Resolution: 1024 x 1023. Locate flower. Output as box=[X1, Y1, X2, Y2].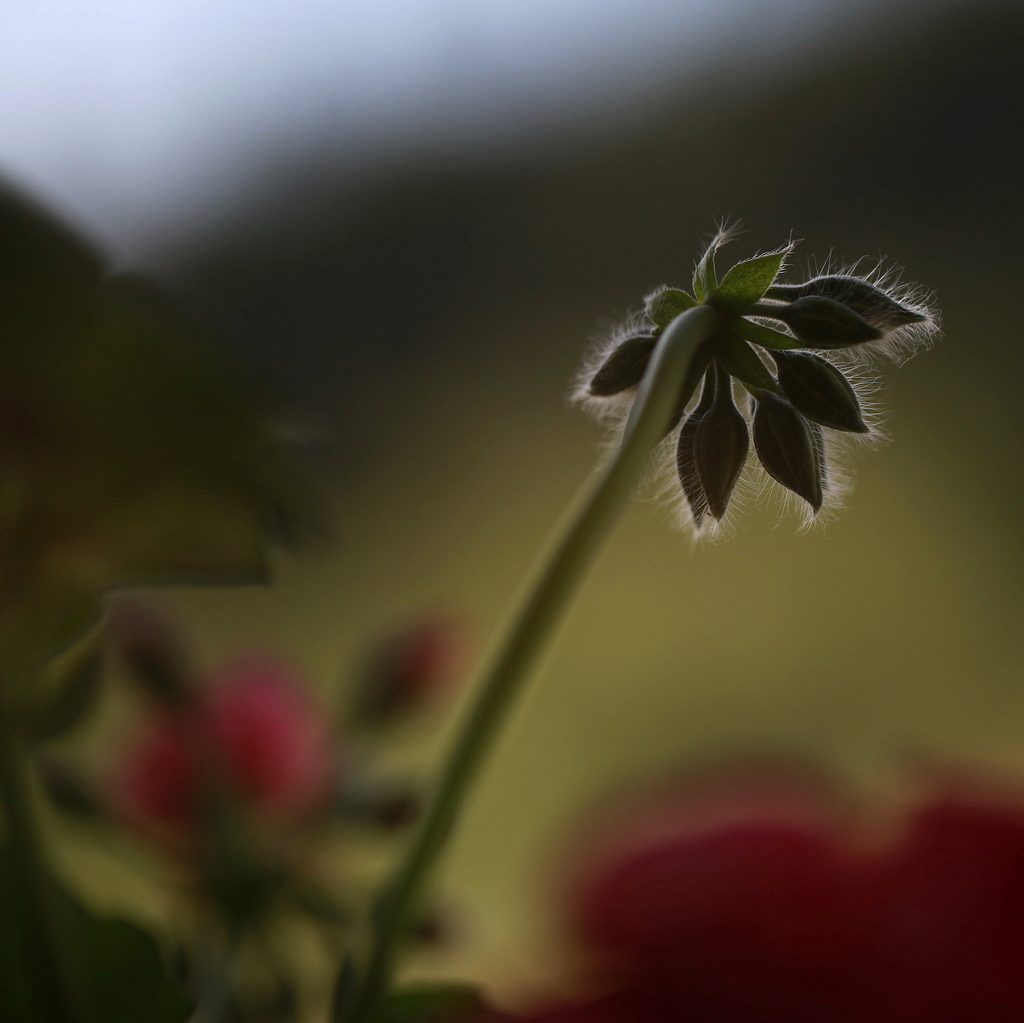
box=[494, 756, 1023, 1008].
